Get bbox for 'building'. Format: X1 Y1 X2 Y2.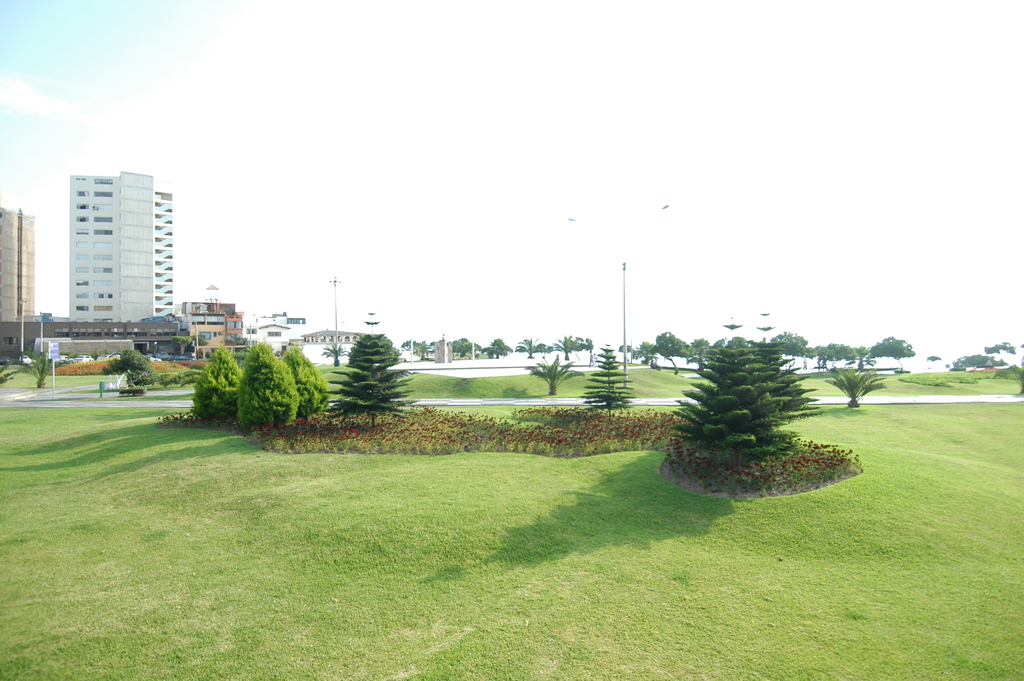
174 294 250 363.
